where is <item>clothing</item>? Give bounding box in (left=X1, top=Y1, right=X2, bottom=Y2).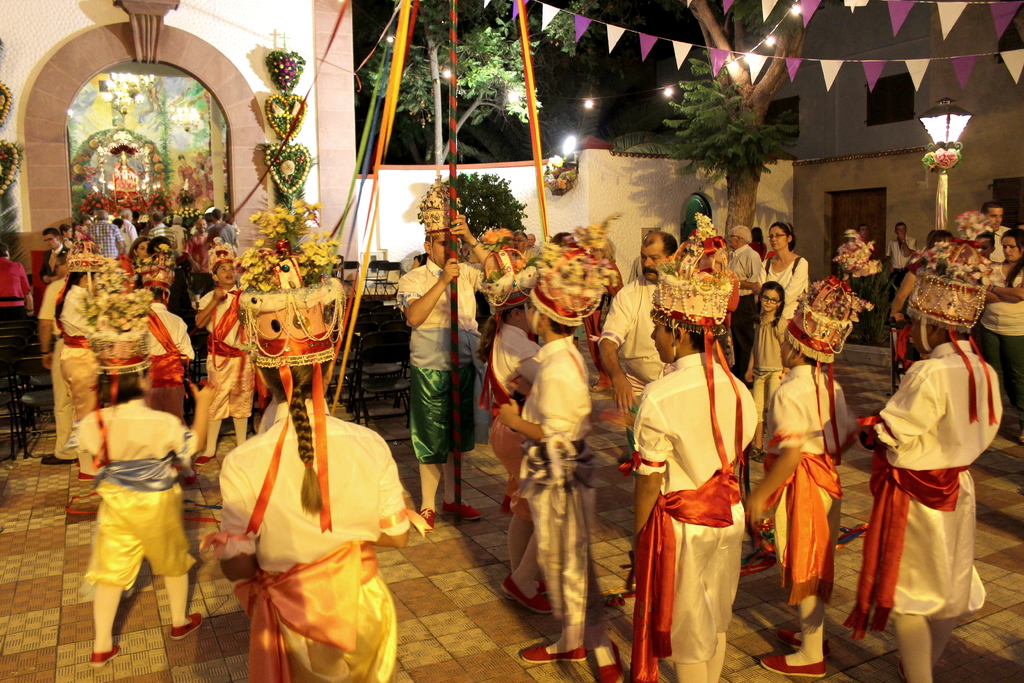
(left=68, top=393, right=196, bottom=595).
